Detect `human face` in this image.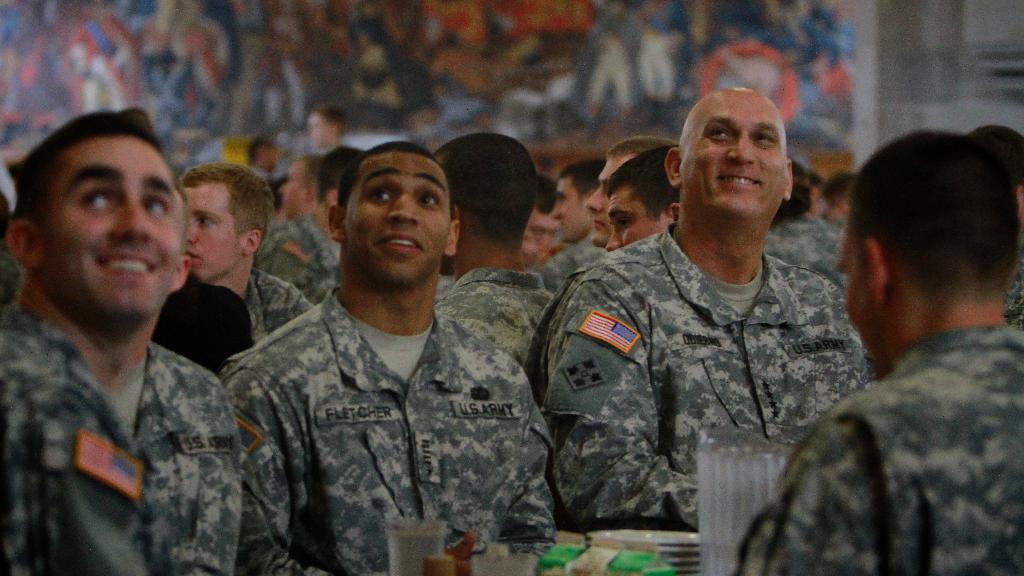
Detection: 682:88:791:220.
